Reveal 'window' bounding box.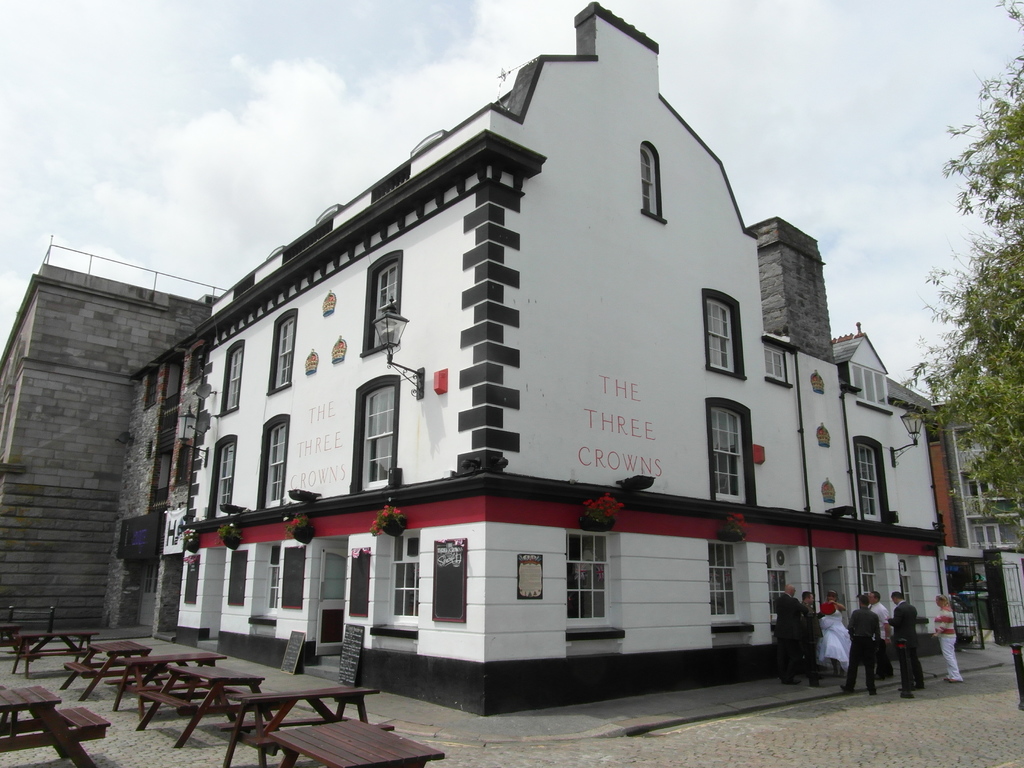
Revealed: (701, 287, 748, 380).
